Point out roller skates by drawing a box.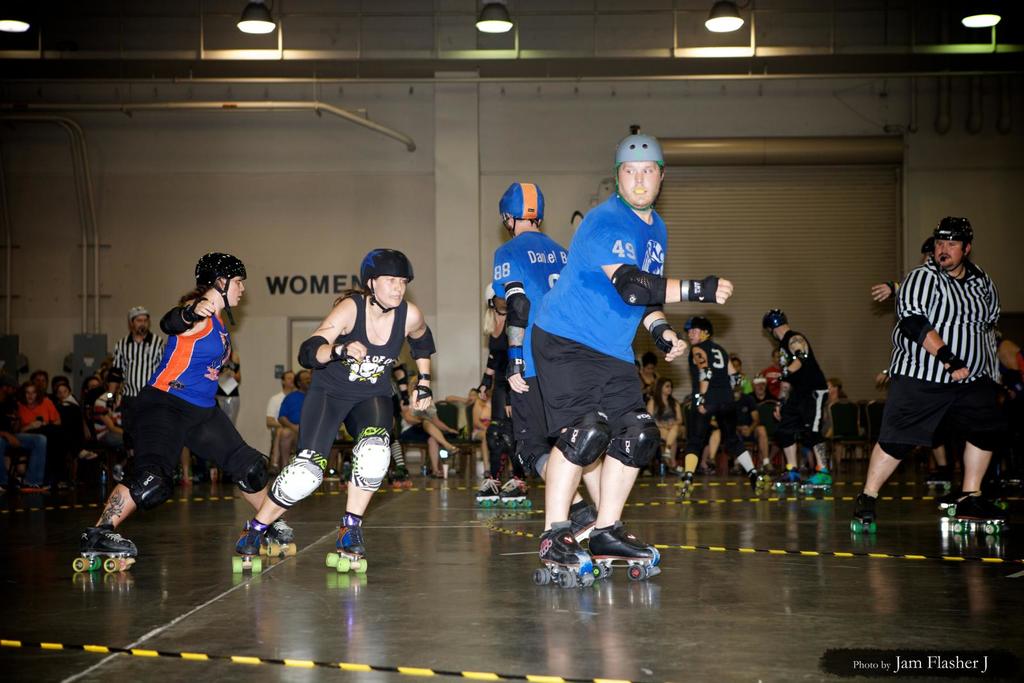
(499, 475, 536, 510).
